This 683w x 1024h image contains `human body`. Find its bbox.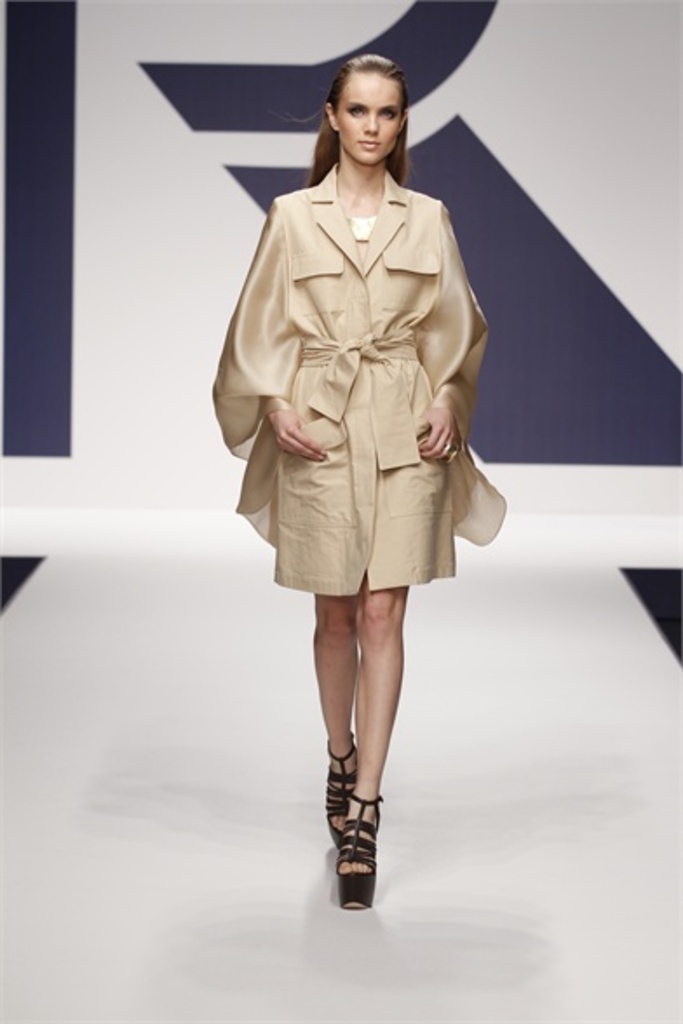
x1=195 y1=21 x2=504 y2=876.
